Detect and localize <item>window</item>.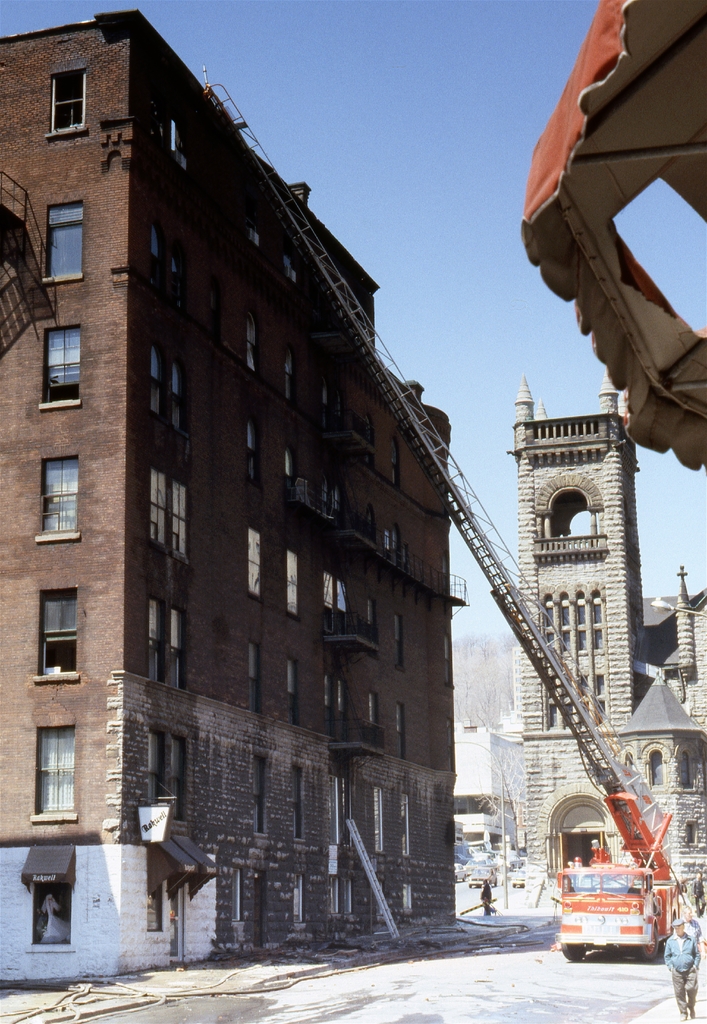
Localized at rect(152, 466, 185, 558).
